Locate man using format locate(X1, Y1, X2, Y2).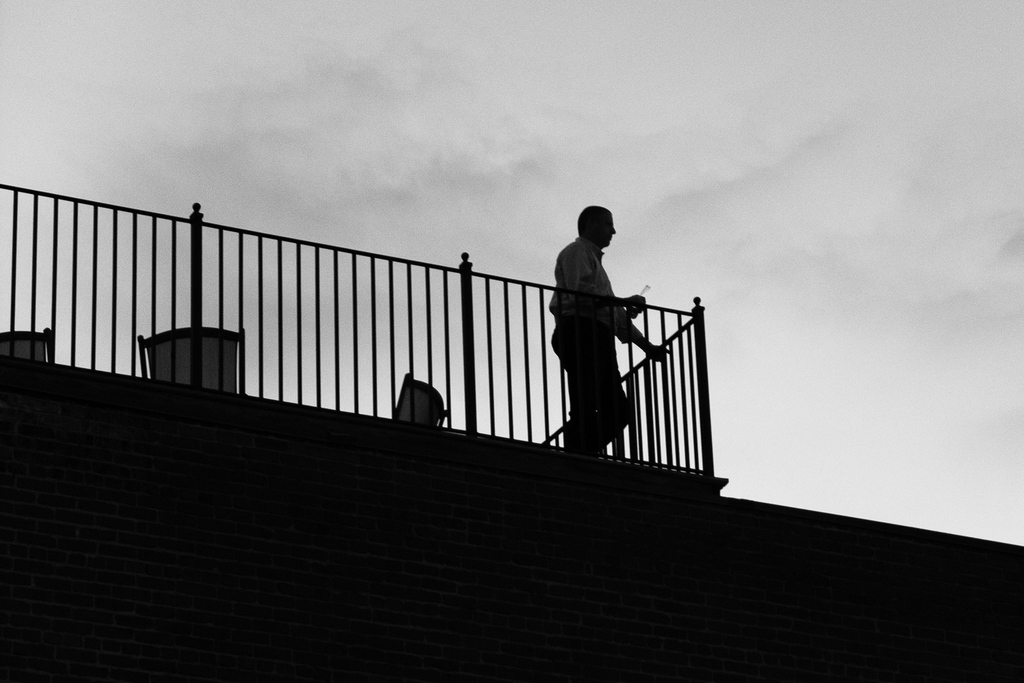
locate(540, 204, 662, 469).
